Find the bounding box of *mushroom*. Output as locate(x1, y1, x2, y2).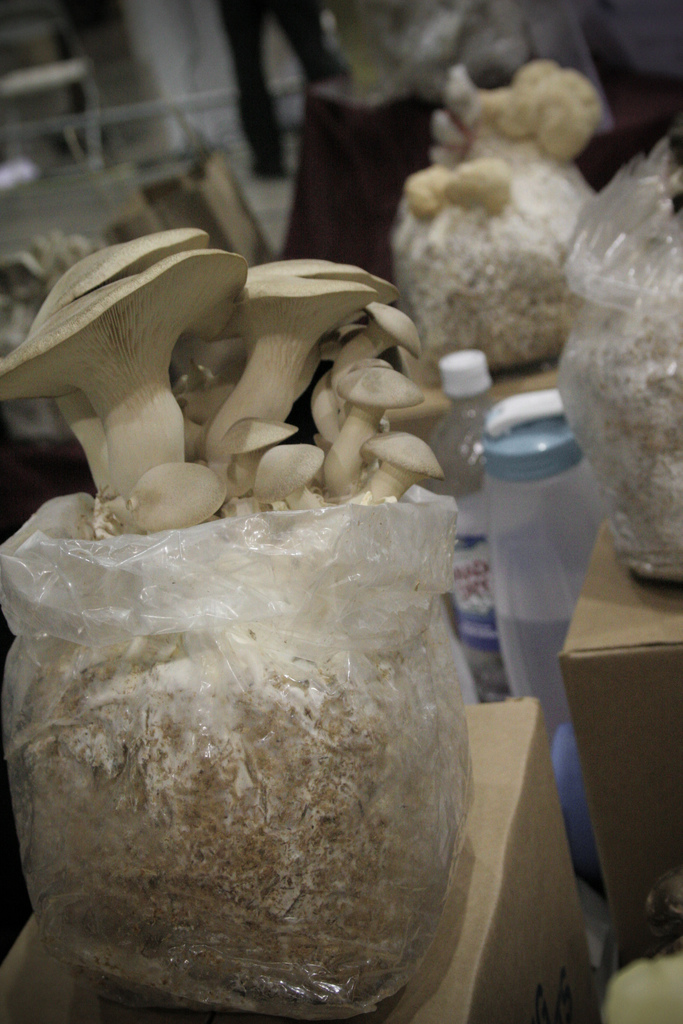
locate(174, 253, 406, 467).
